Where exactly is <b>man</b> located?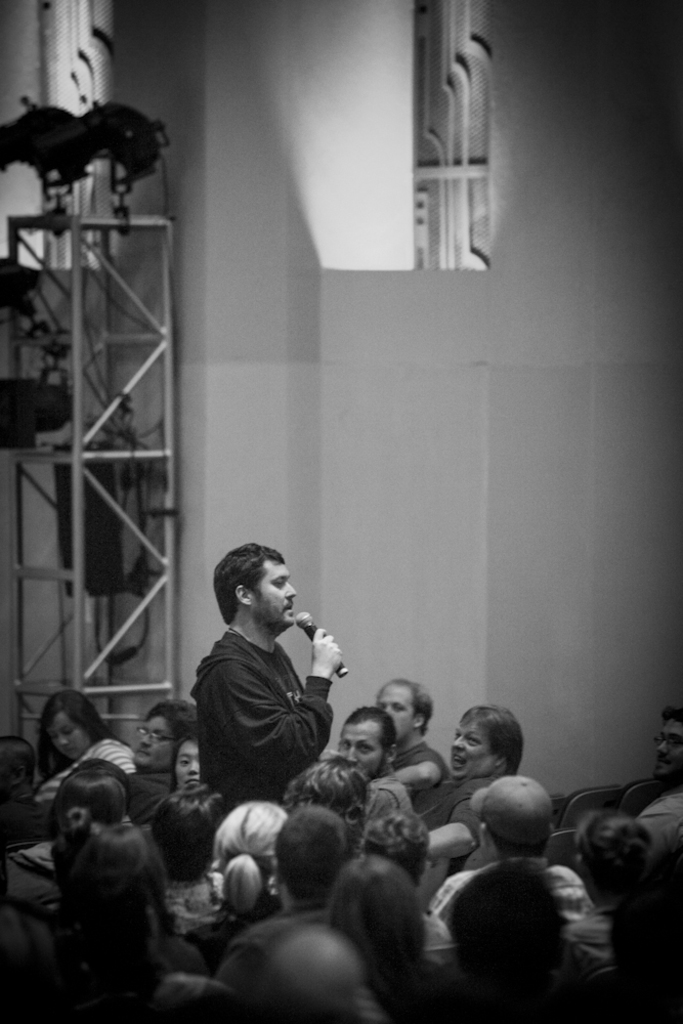
Its bounding box is [x1=336, y1=708, x2=413, y2=842].
